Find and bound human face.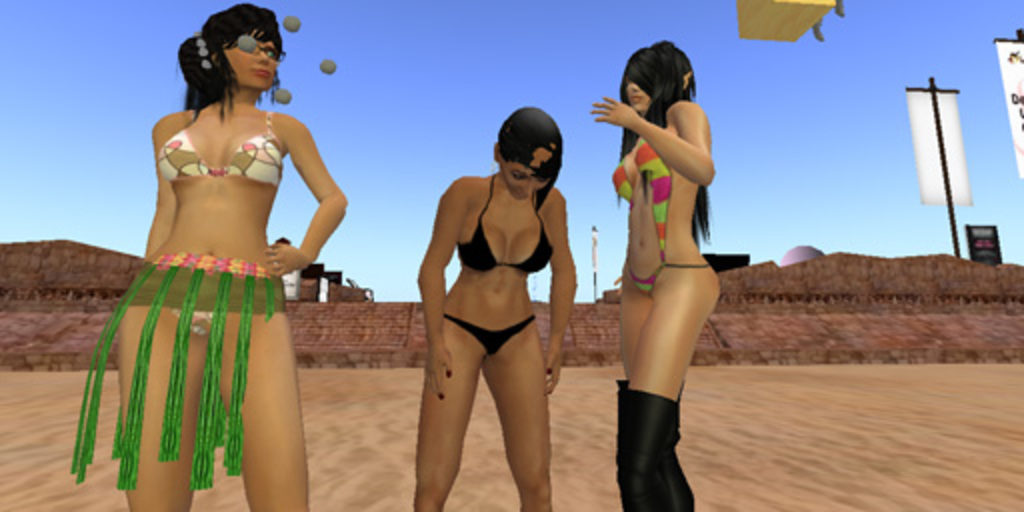
Bound: rect(626, 78, 654, 114).
